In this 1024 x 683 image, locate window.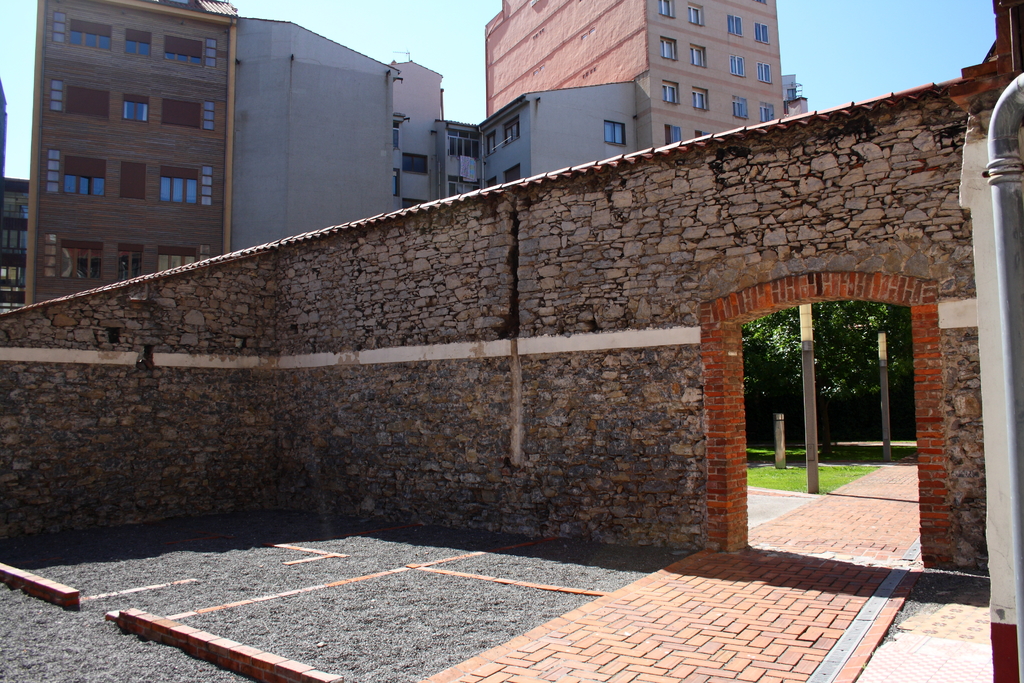
Bounding box: rect(486, 131, 496, 148).
